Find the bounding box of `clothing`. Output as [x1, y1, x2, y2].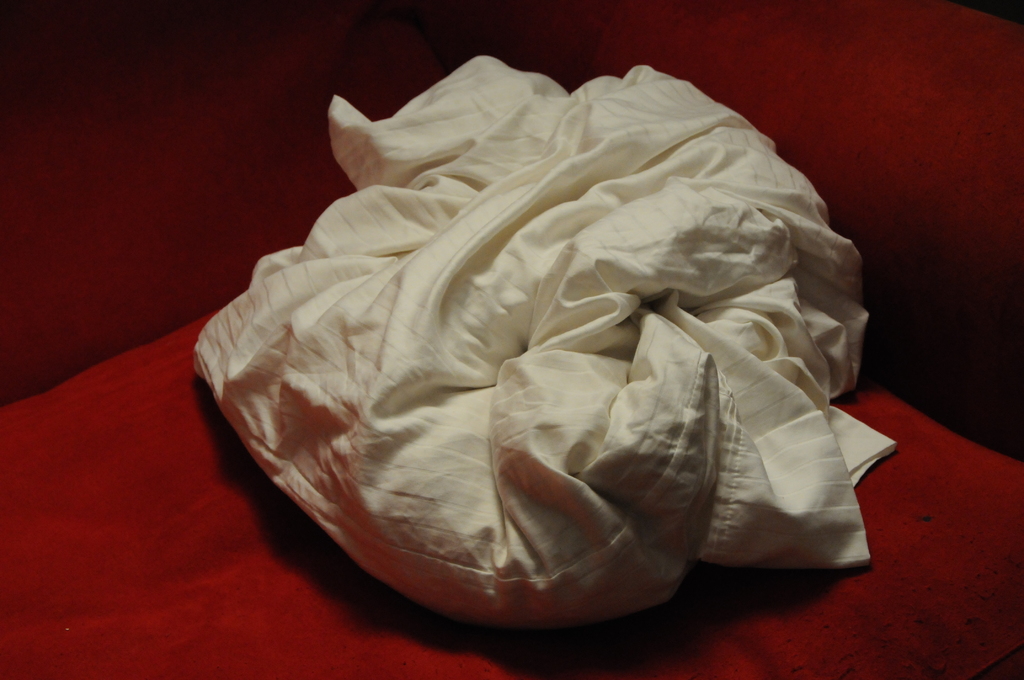
[268, 122, 825, 587].
